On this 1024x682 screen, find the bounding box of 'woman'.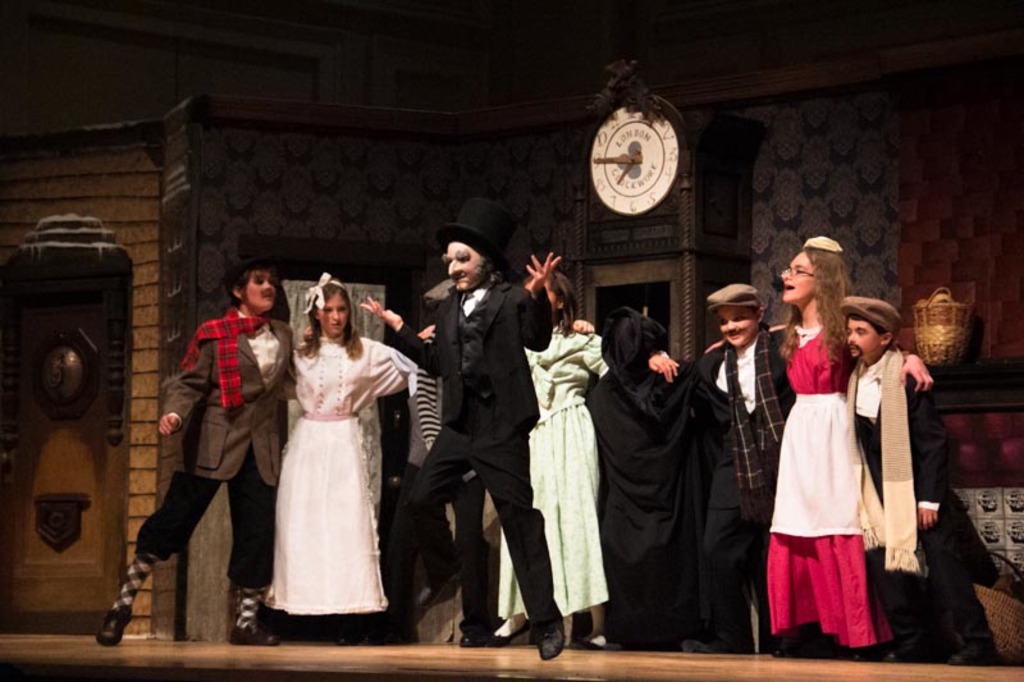
Bounding box: box=[495, 264, 608, 638].
